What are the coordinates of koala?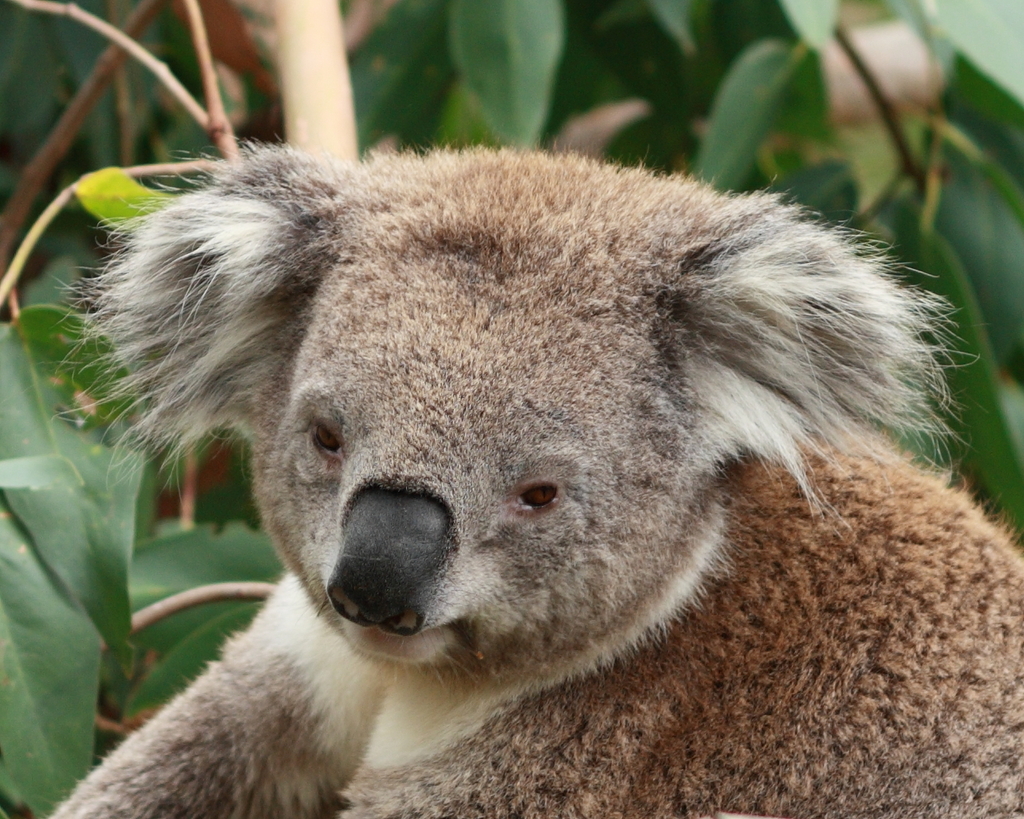
39 138 1023 818.
